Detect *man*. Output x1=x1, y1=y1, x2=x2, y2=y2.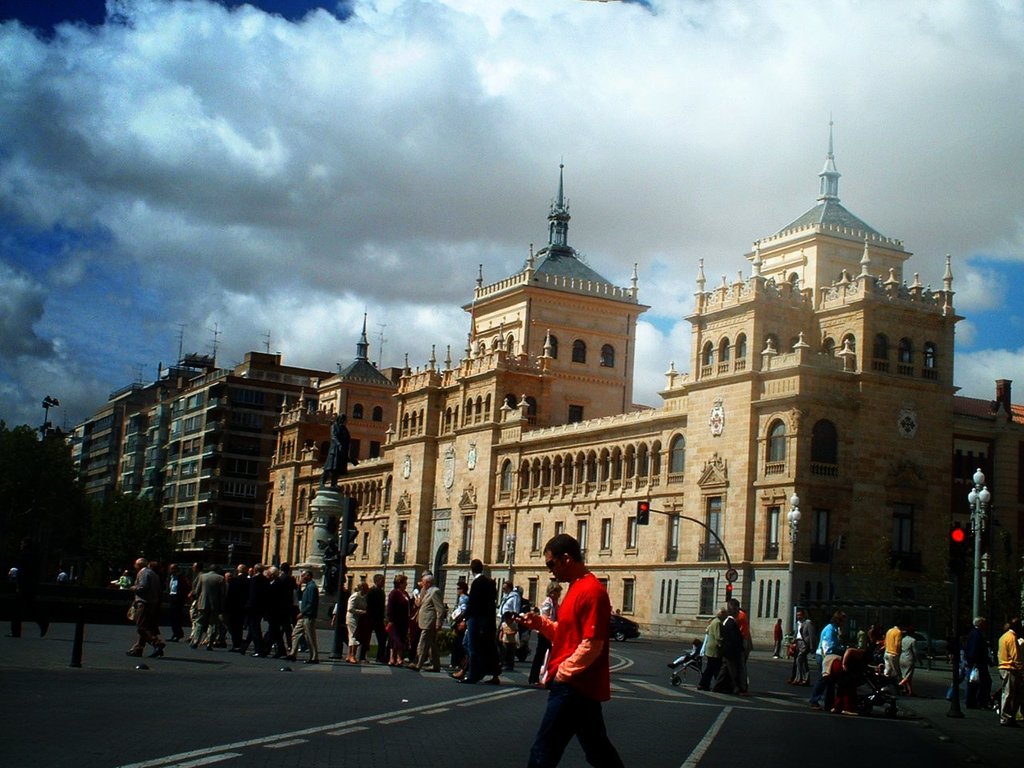
x1=458, y1=561, x2=502, y2=685.
